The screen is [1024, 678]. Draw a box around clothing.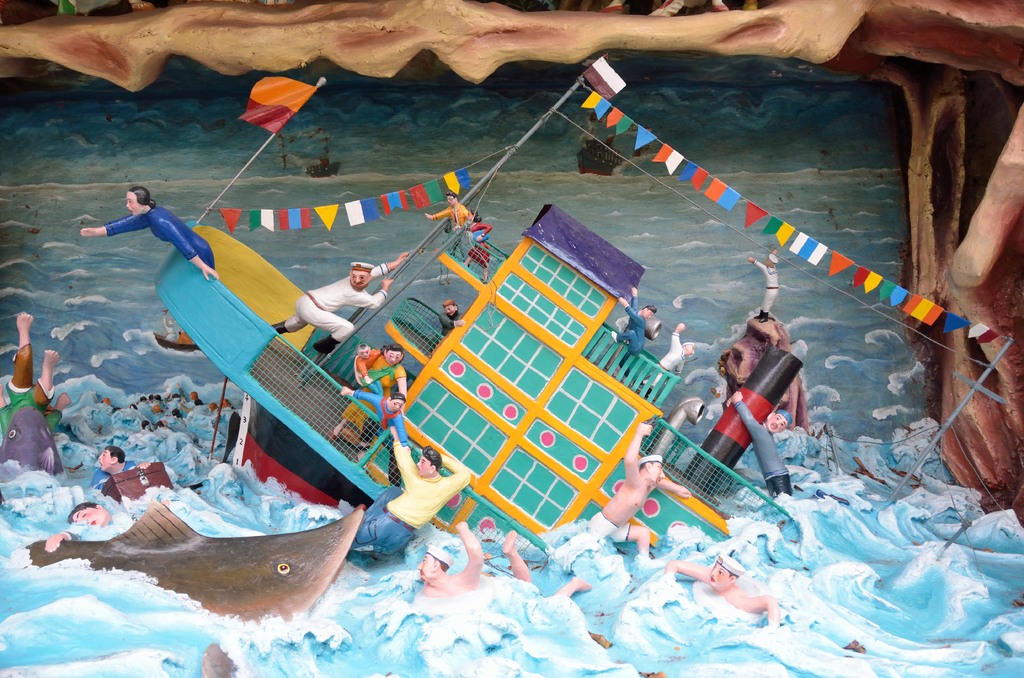
x1=352 y1=344 x2=406 y2=436.
